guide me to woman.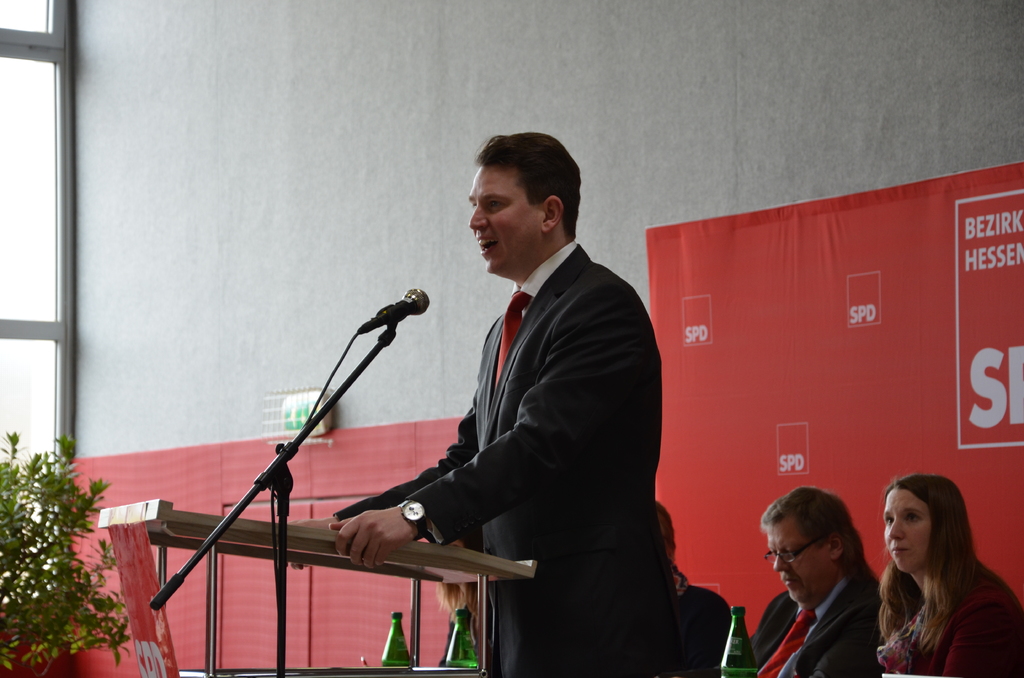
Guidance: box=[845, 469, 1017, 675].
